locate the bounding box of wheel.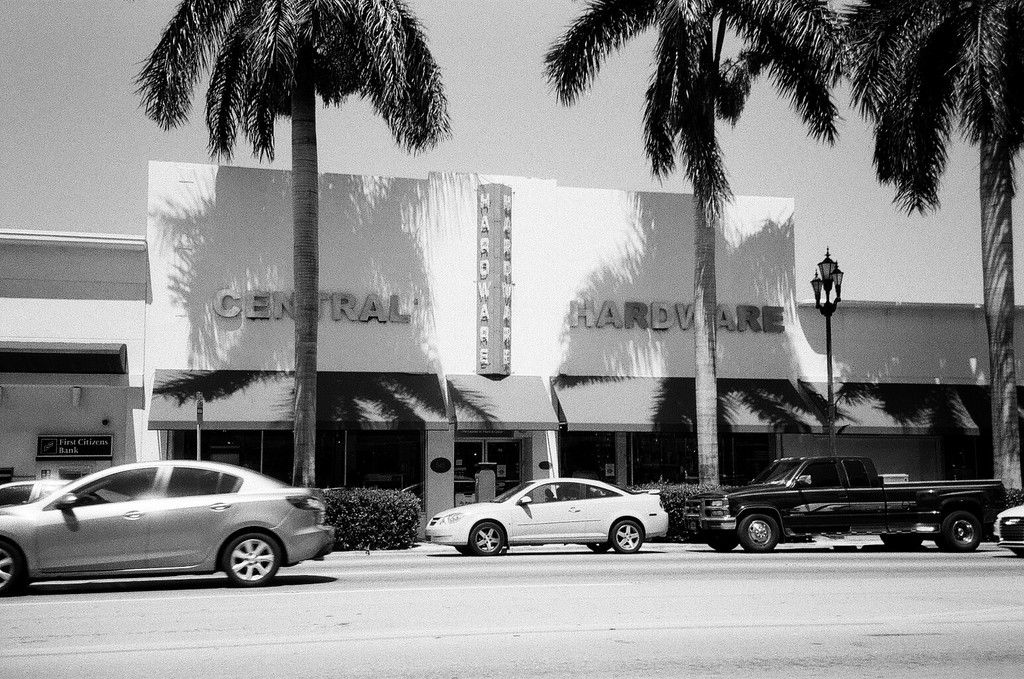
Bounding box: {"x1": 707, "y1": 539, "x2": 742, "y2": 552}.
